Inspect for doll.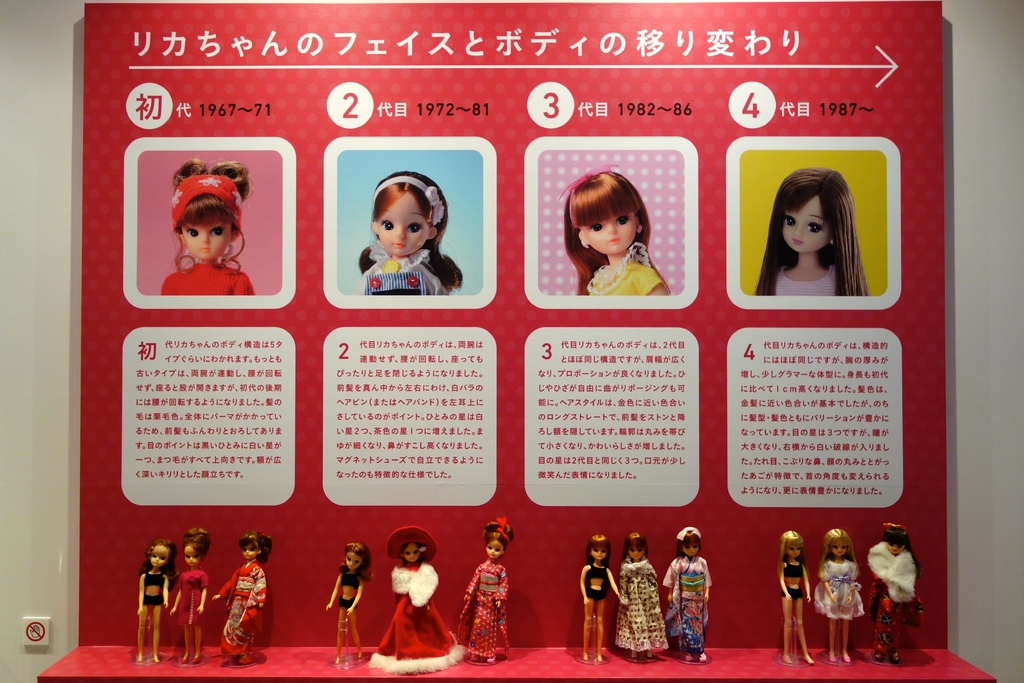
Inspection: region(172, 525, 207, 667).
